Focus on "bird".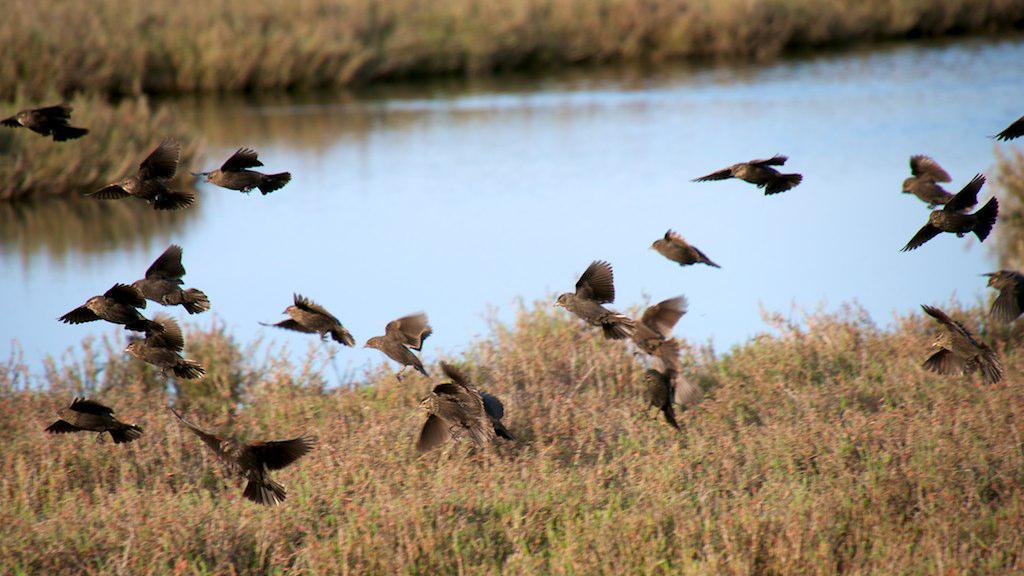
Focused at <box>901,166,1001,259</box>.
